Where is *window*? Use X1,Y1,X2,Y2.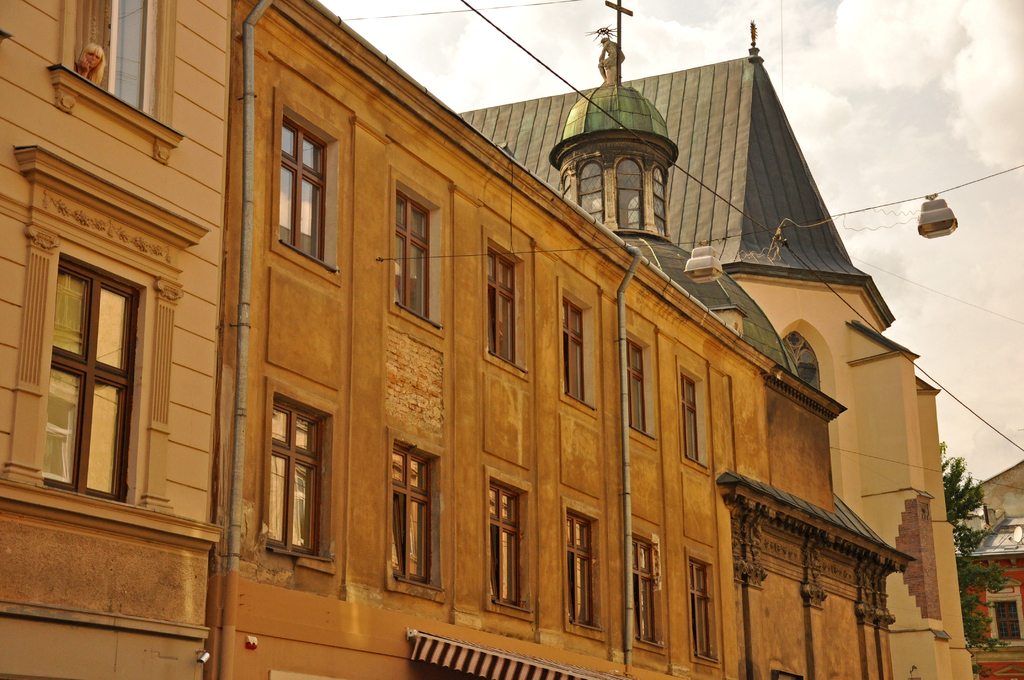
396,190,441,331.
